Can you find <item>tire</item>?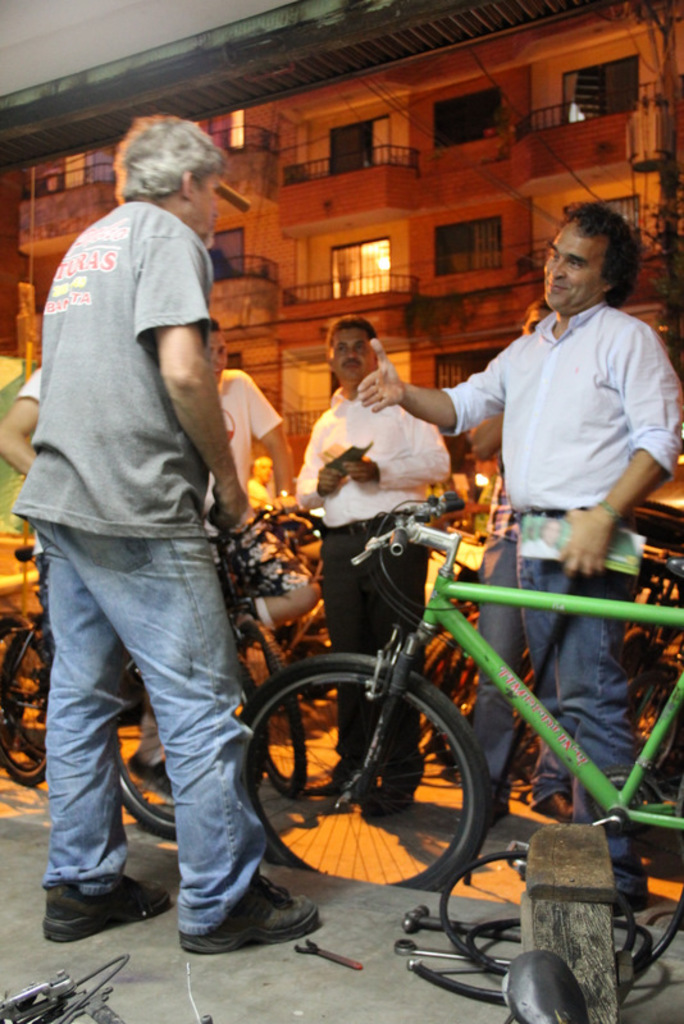
Yes, bounding box: [0,608,70,785].
